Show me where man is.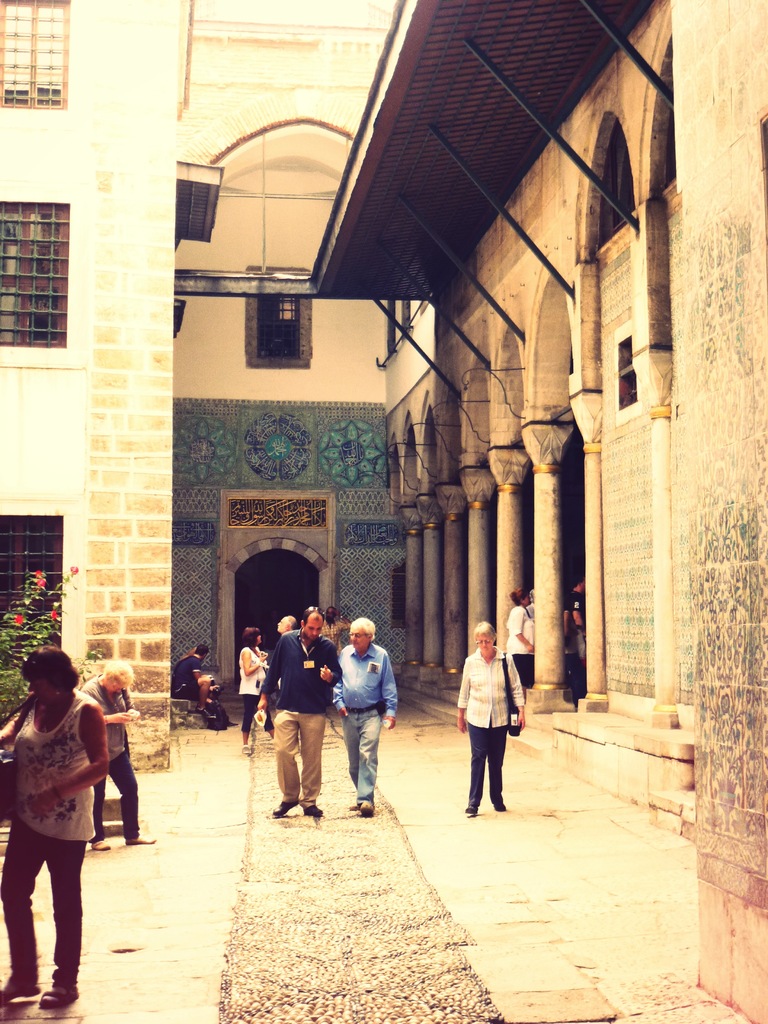
man is at 259 612 337 837.
